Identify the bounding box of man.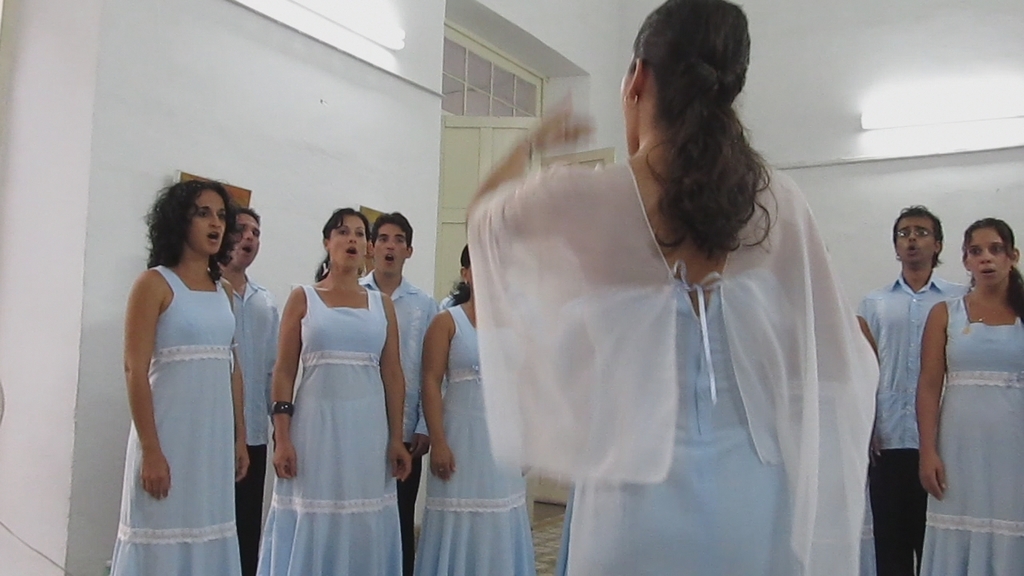
rect(862, 182, 978, 569).
